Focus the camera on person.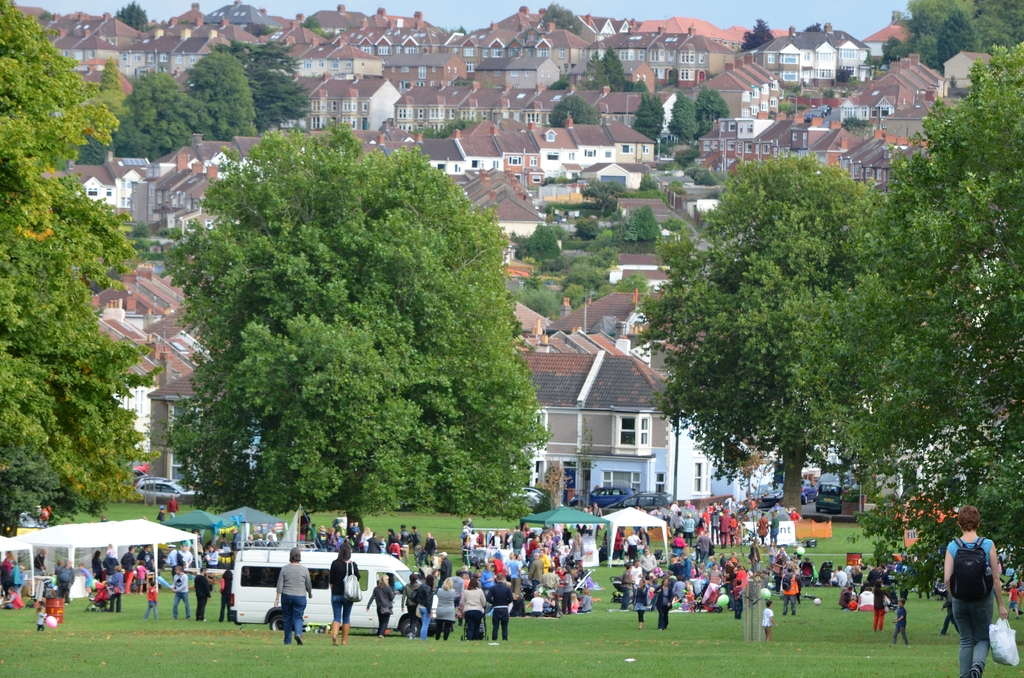
Focus region: detection(33, 604, 50, 634).
